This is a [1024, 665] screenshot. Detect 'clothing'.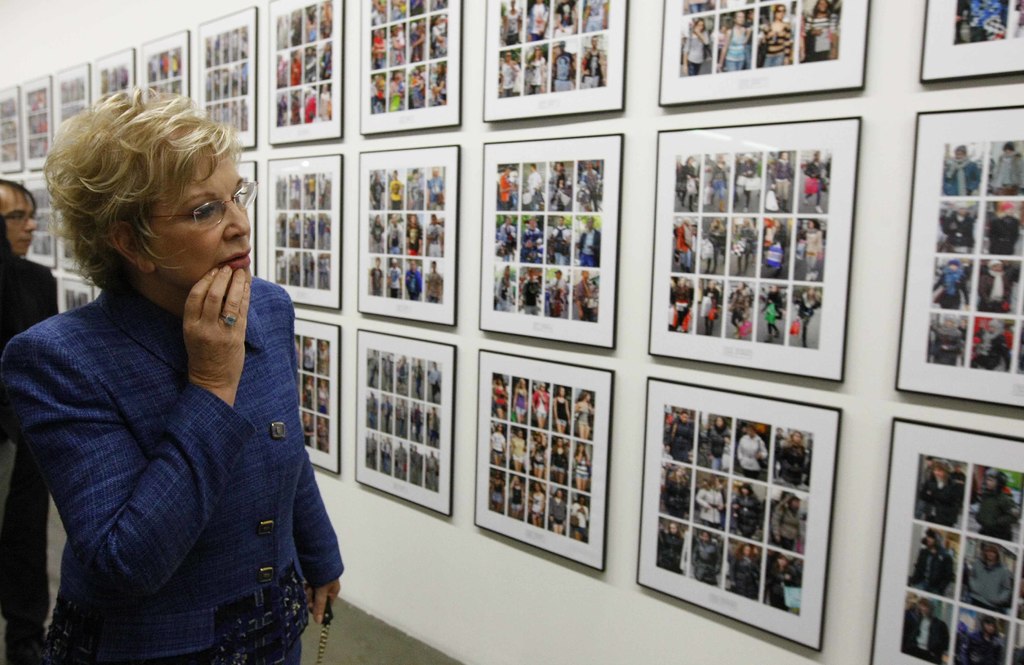
[941, 158, 979, 196].
